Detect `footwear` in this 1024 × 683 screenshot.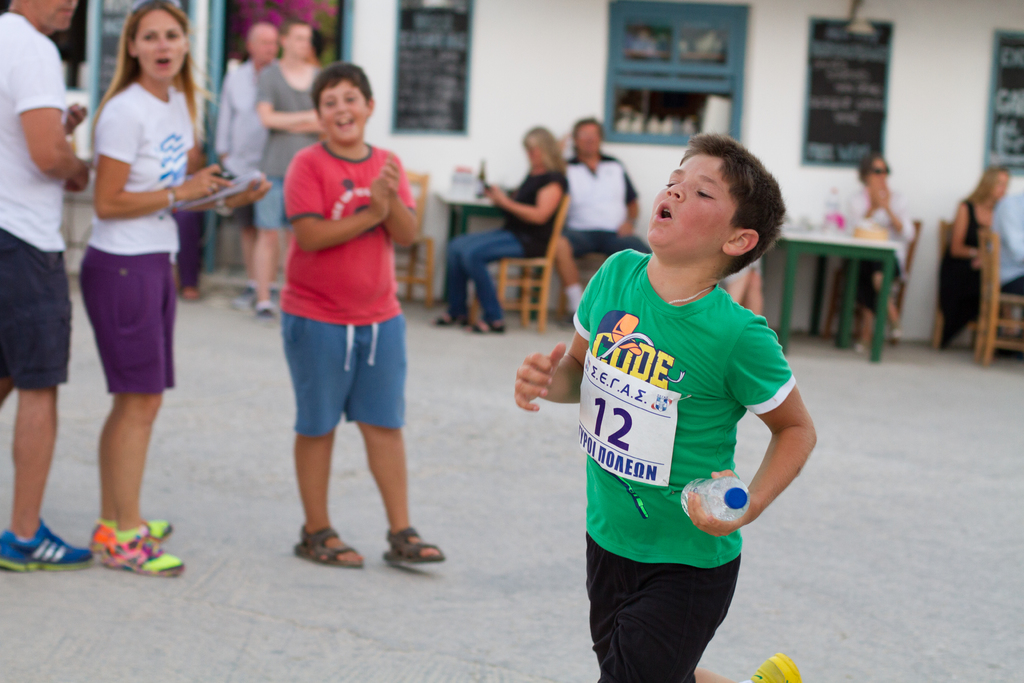
Detection: crop(467, 319, 508, 336).
